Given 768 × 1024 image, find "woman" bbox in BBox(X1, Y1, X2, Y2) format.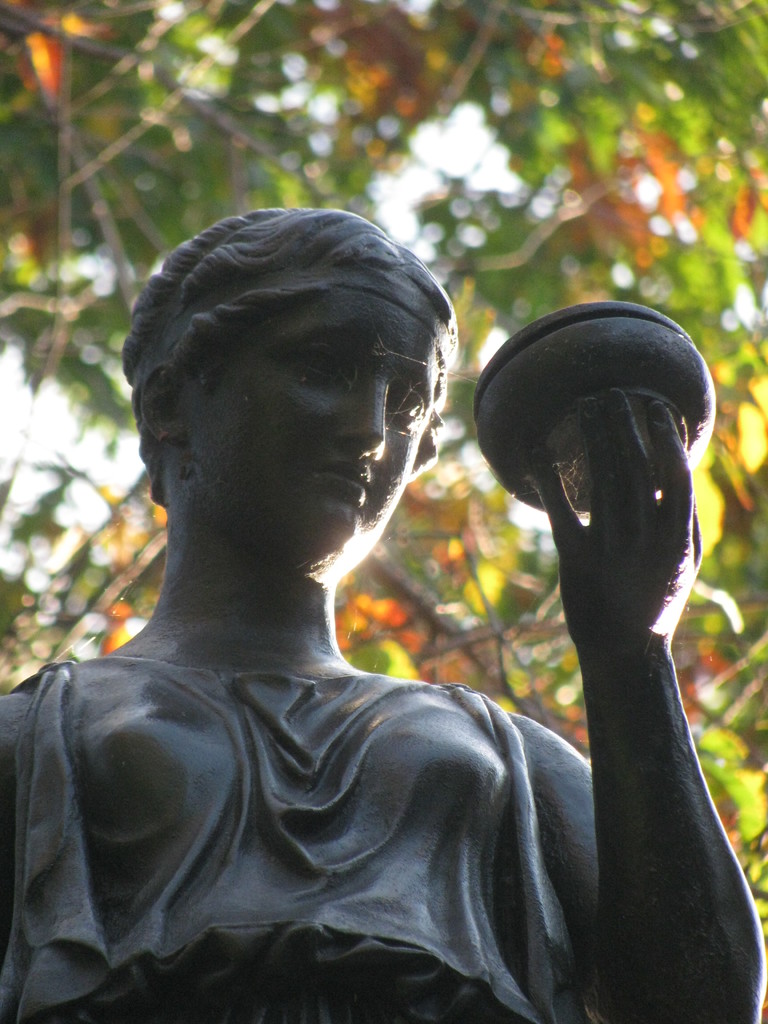
BBox(0, 197, 767, 1023).
